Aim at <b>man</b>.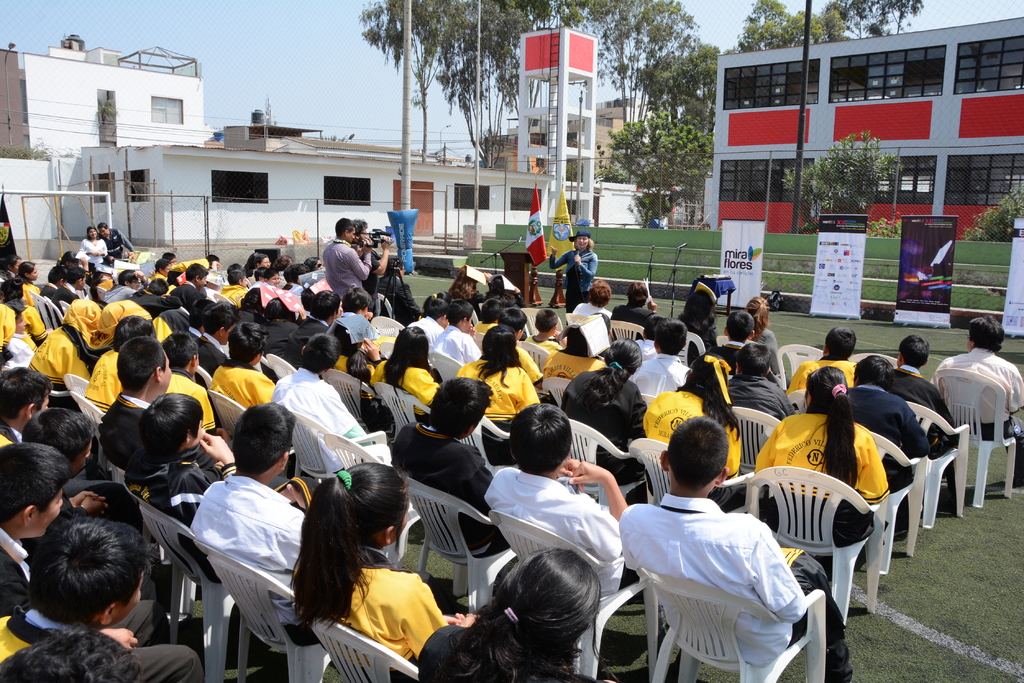
Aimed at box=[198, 299, 241, 375].
